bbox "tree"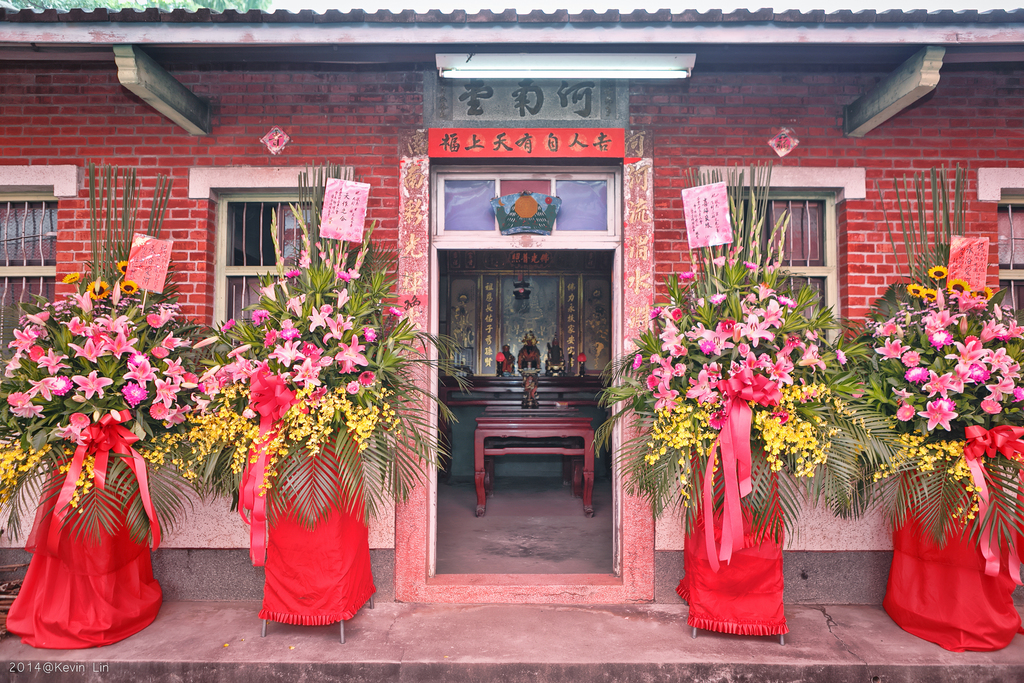
0 0 272 13
